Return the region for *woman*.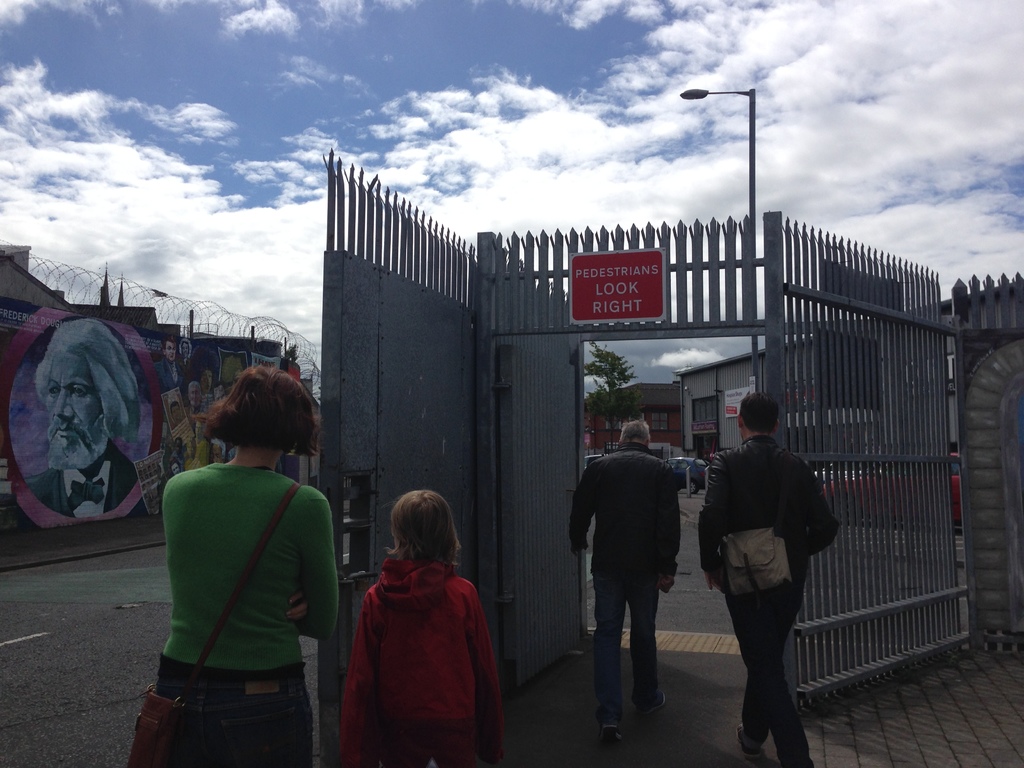
bbox=(138, 358, 342, 767).
